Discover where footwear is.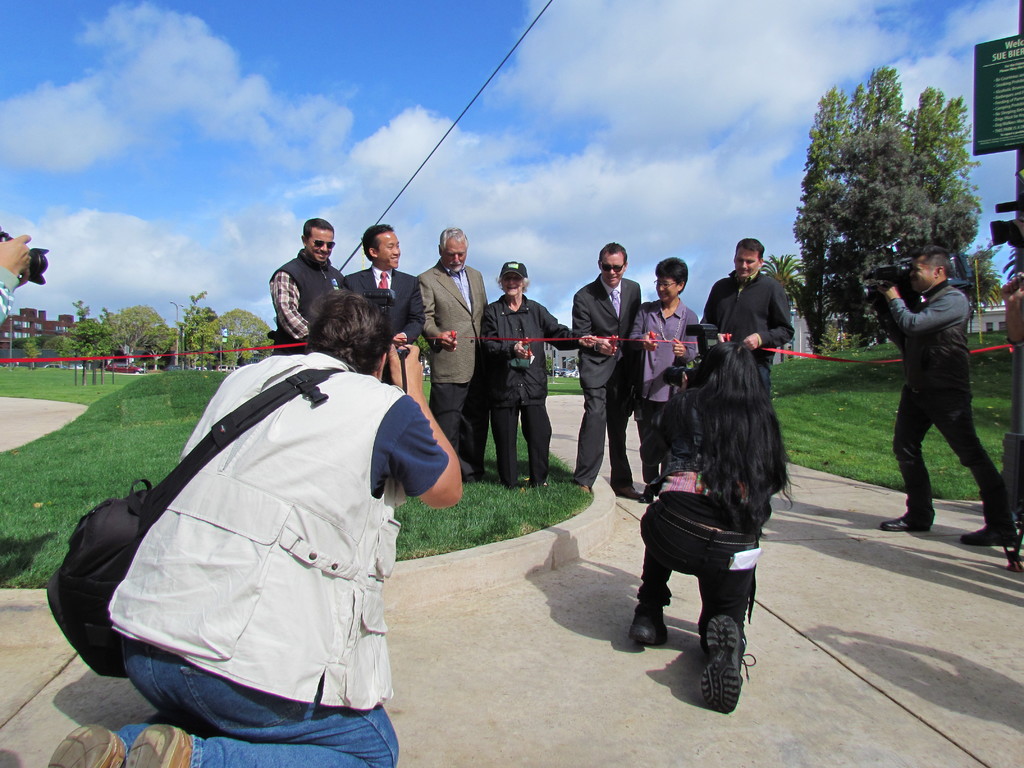
Discovered at [x1=124, y1=717, x2=189, y2=767].
